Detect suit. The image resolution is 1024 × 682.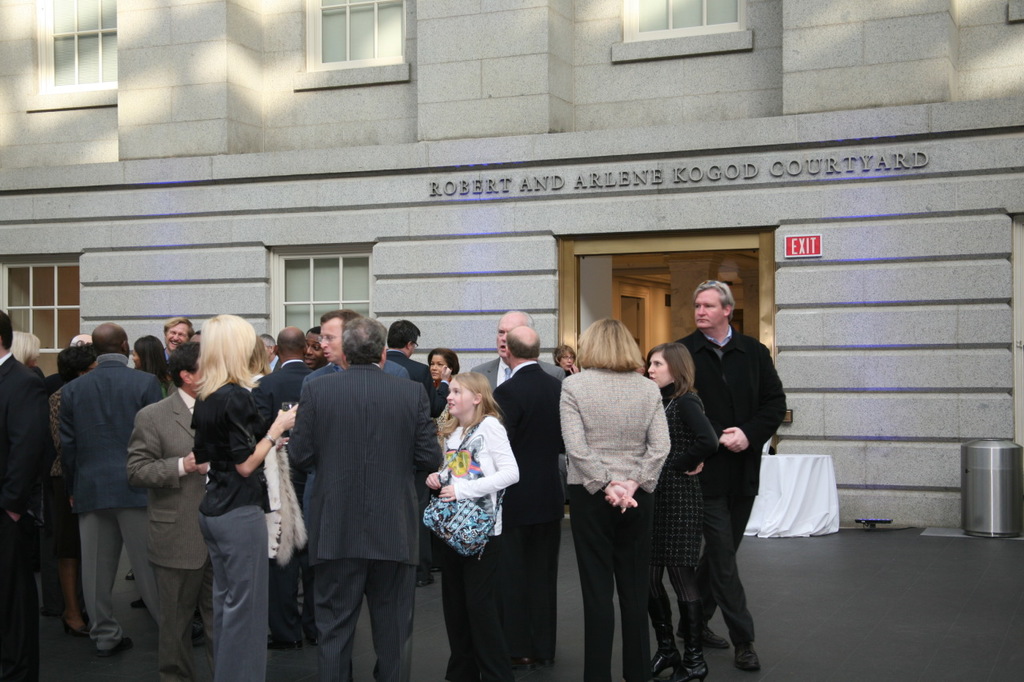
<box>0,351,58,681</box>.
